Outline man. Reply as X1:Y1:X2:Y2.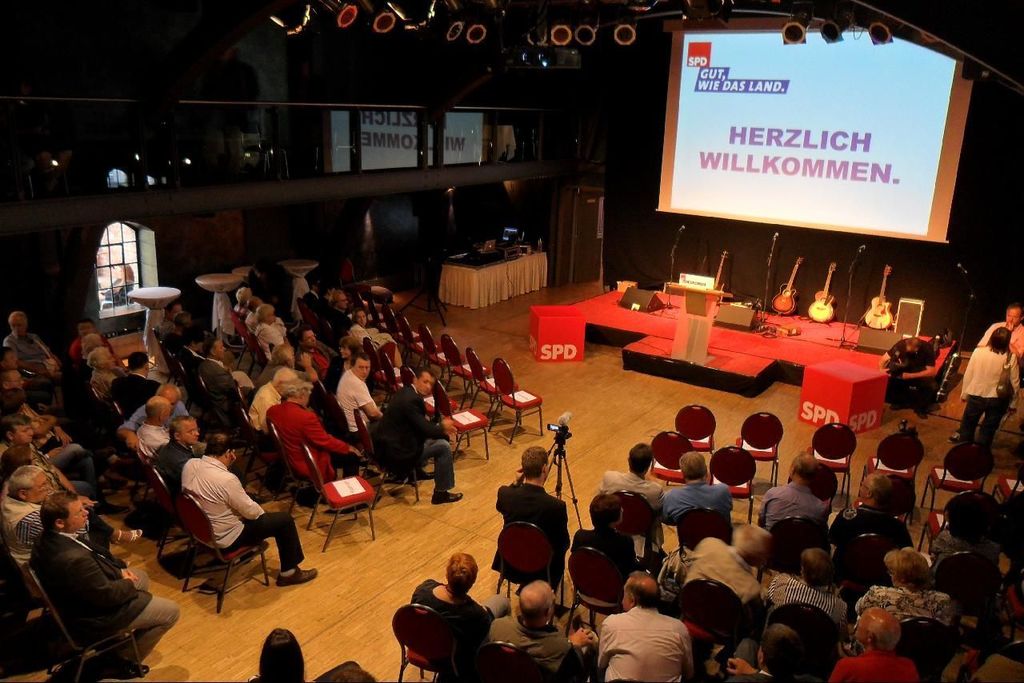
661:449:736:529.
